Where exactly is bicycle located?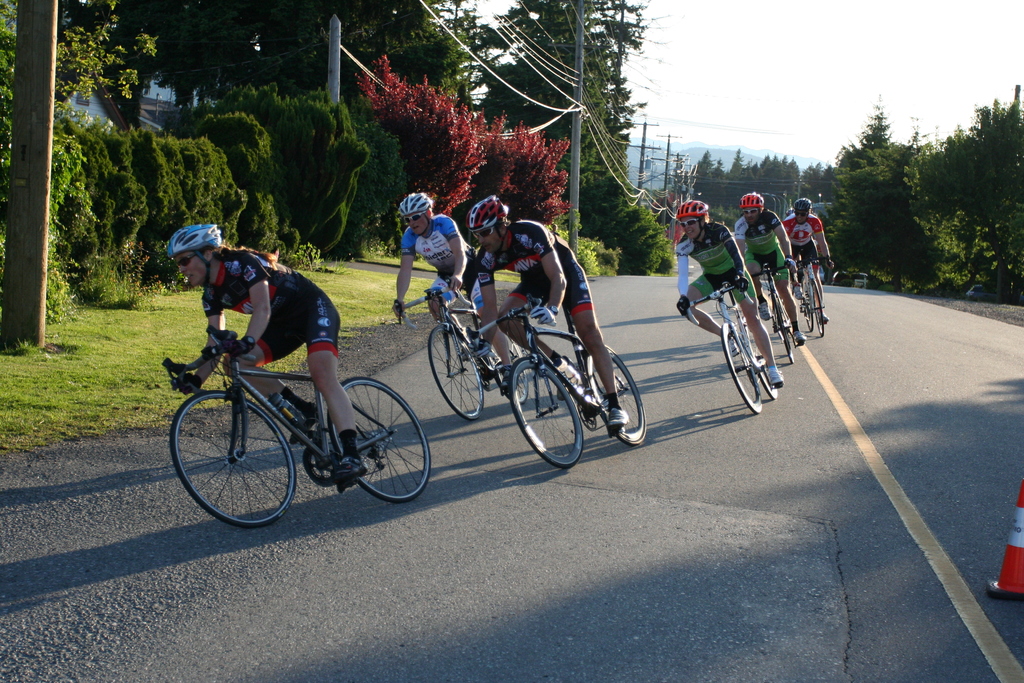
Its bounding box is bbox(391, 274, 528, 423).
